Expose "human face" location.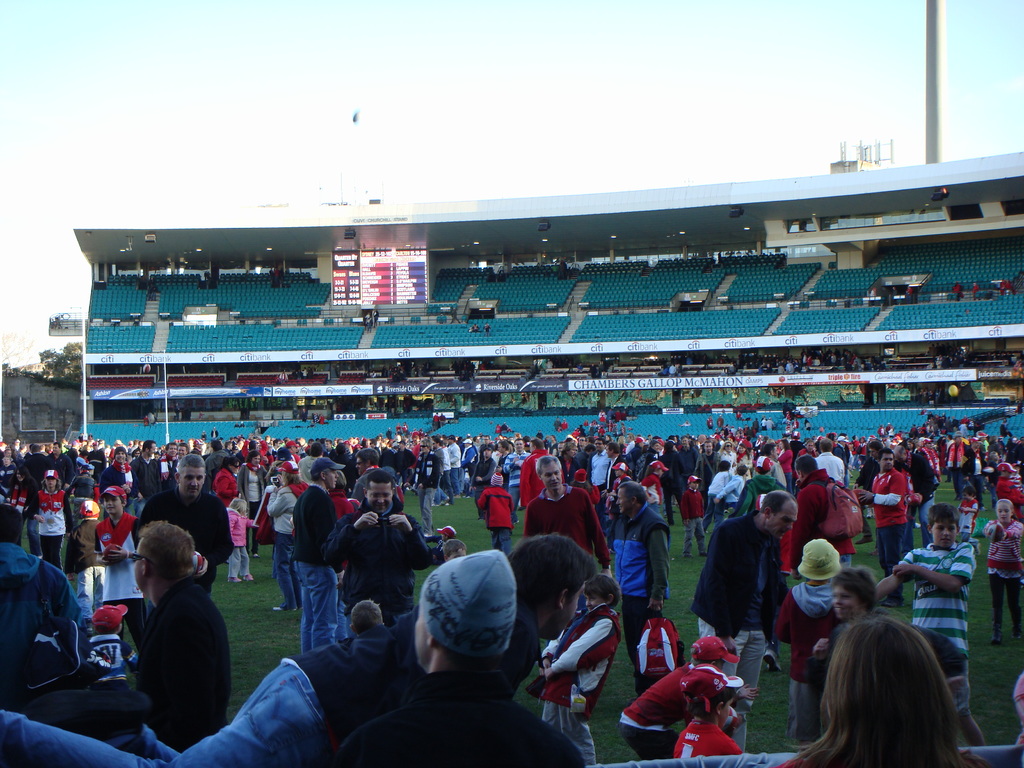
Exposed at [593,438,604,451].
